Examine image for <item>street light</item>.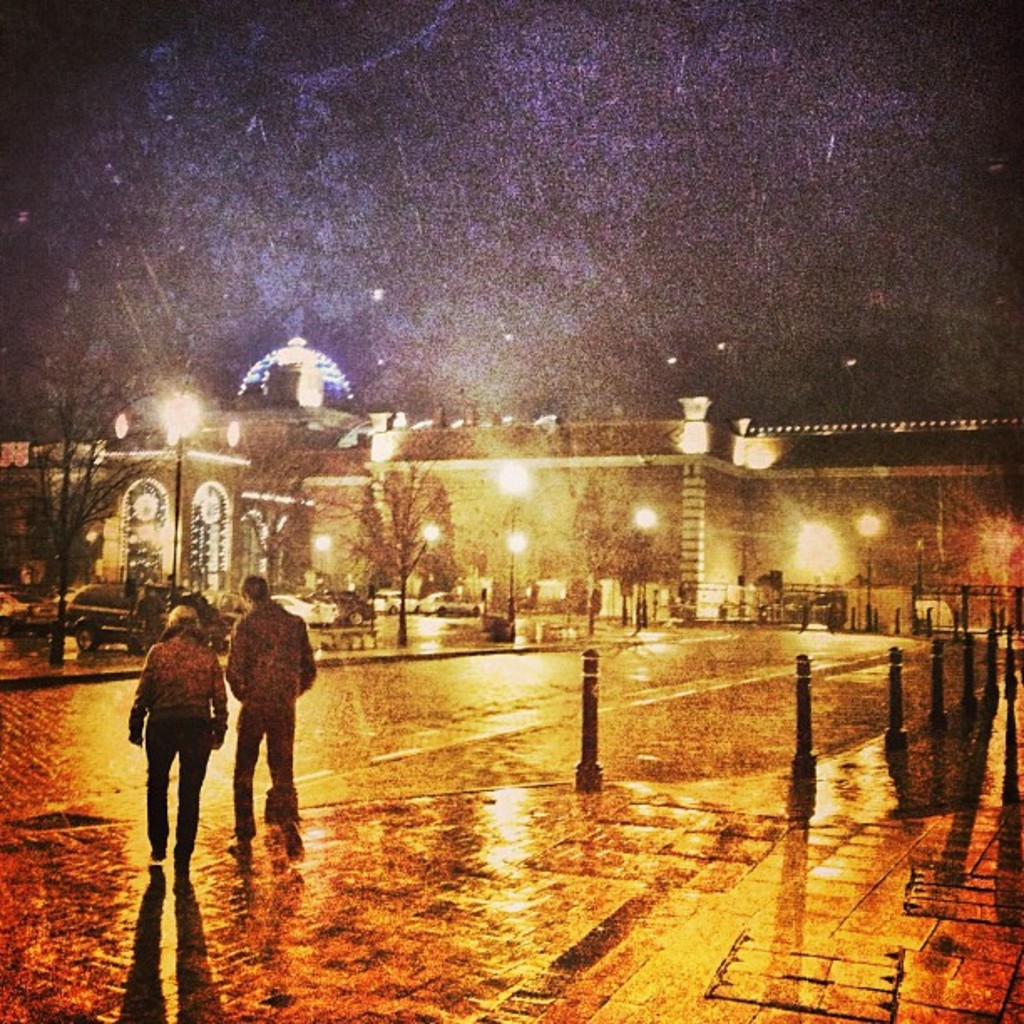
Examination result: region(852, 509, 880, 621).
